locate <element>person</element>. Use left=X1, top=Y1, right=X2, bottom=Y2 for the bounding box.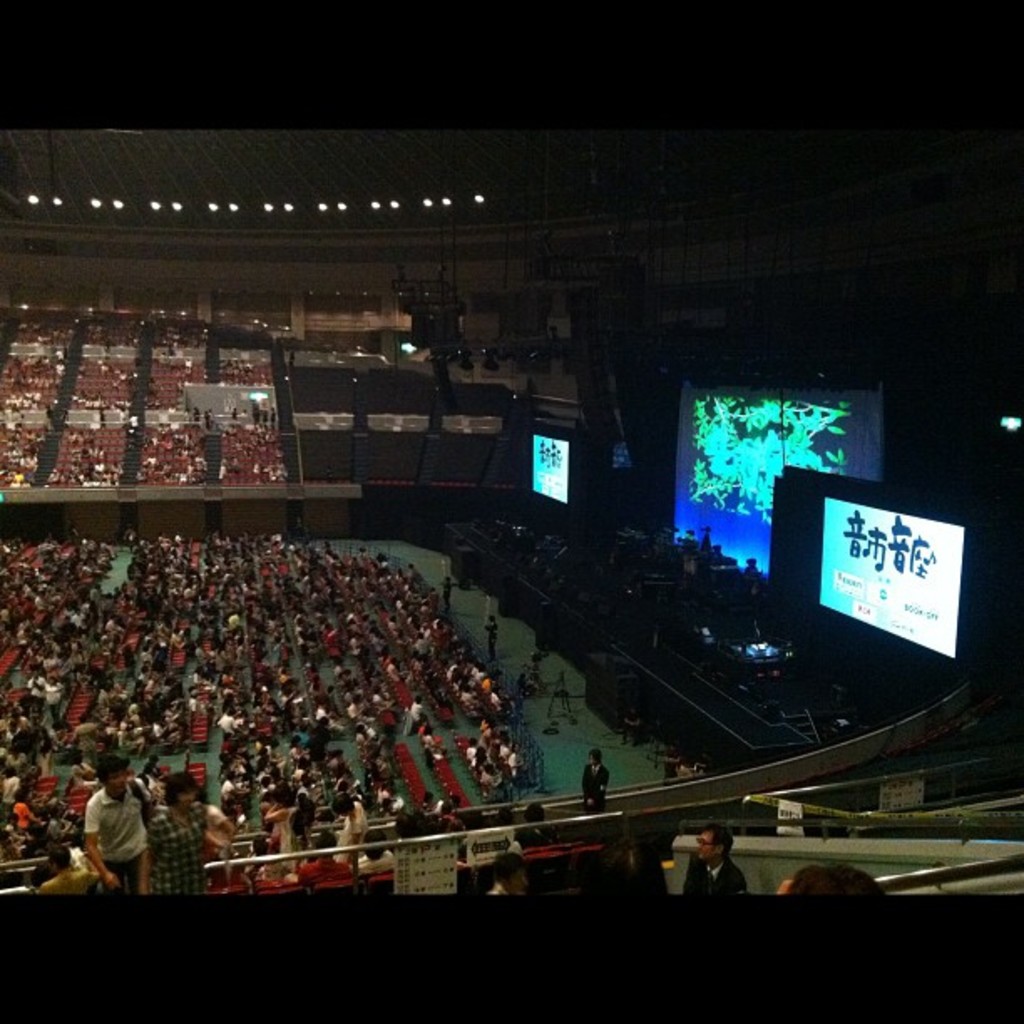
left=142, top=773, right=212, bottom=890.
